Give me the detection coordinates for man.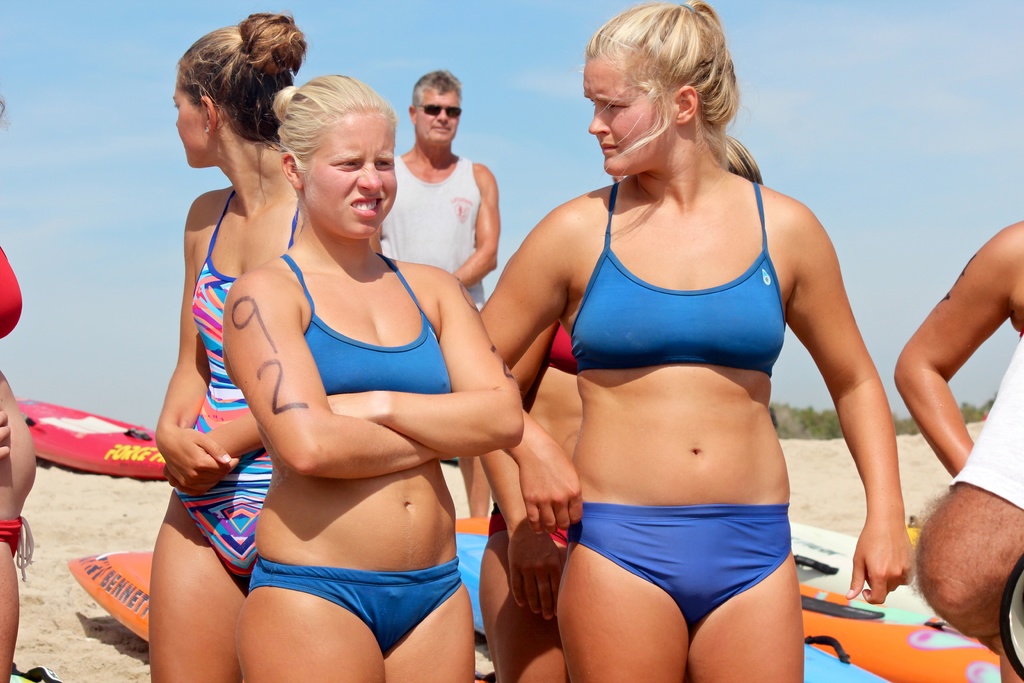
box=[370, 87, 511, 292].
